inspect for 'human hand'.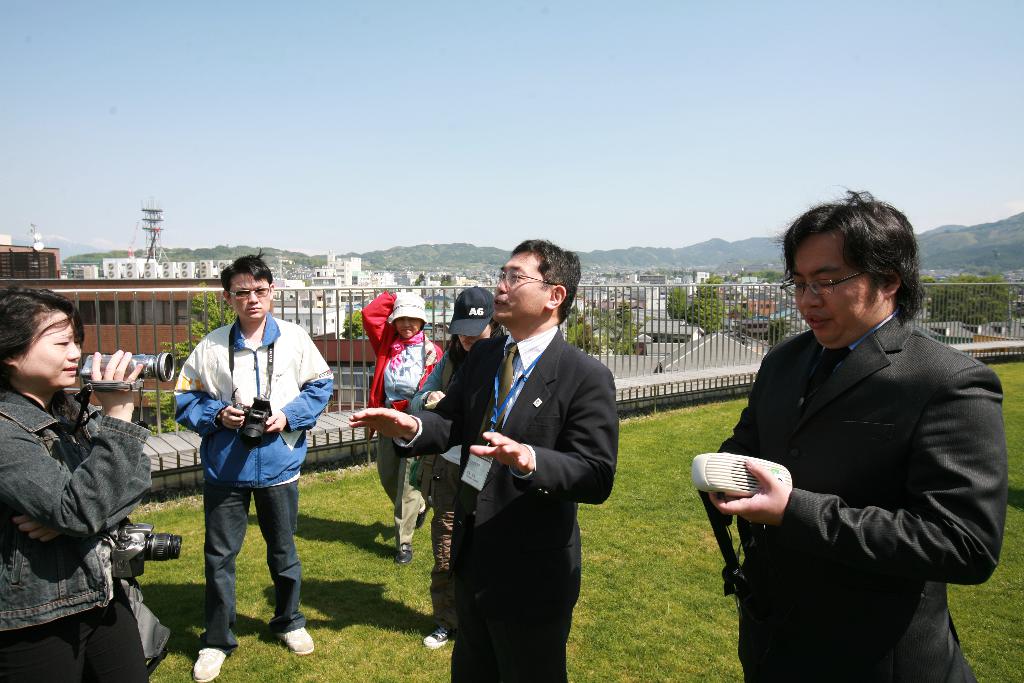
Inspection: bbox=[424, 388, 445, 409].
